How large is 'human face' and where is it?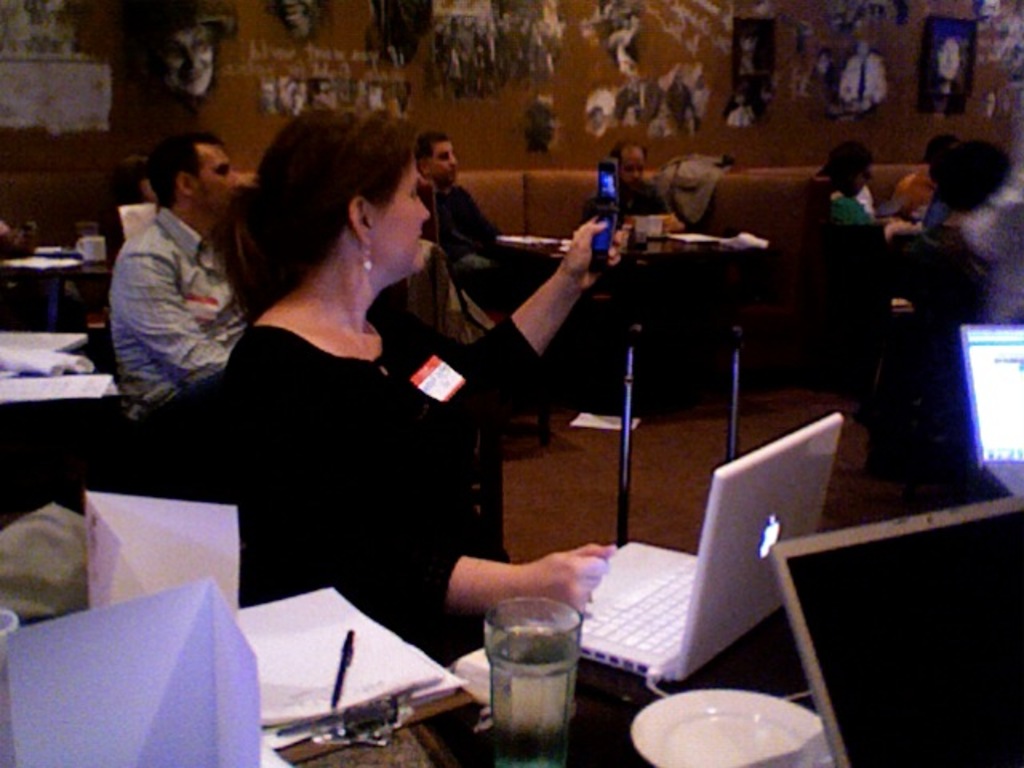
Bounding box: select_region(378, 166, 430, 274).
